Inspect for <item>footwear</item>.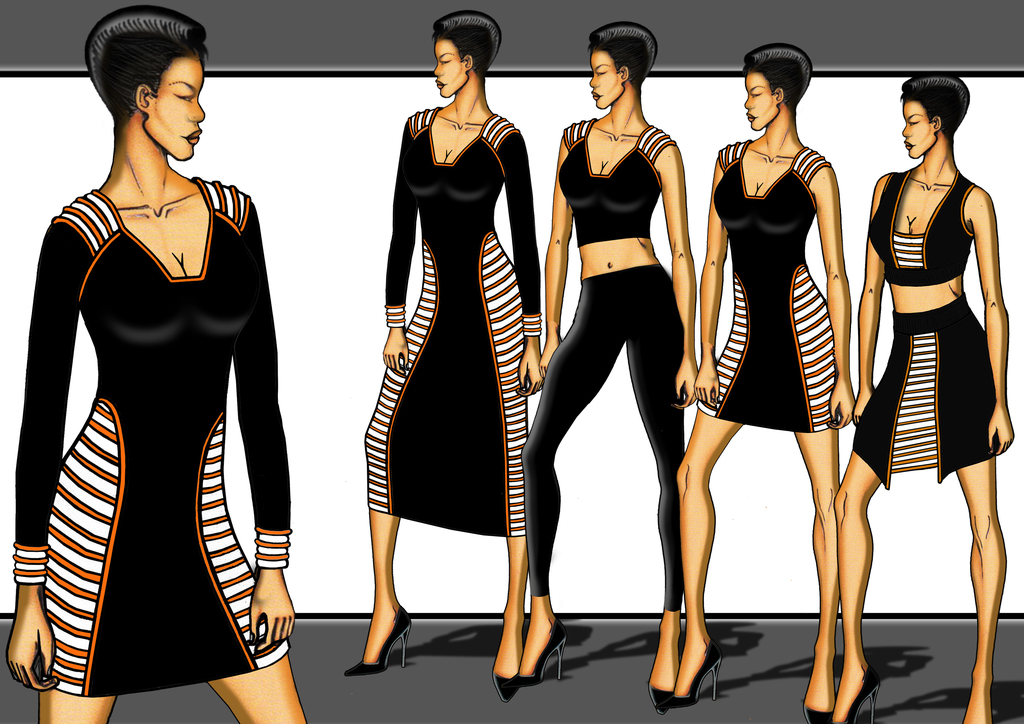
Inspection: x1=346, y1=604, x2=412, y2=675.
